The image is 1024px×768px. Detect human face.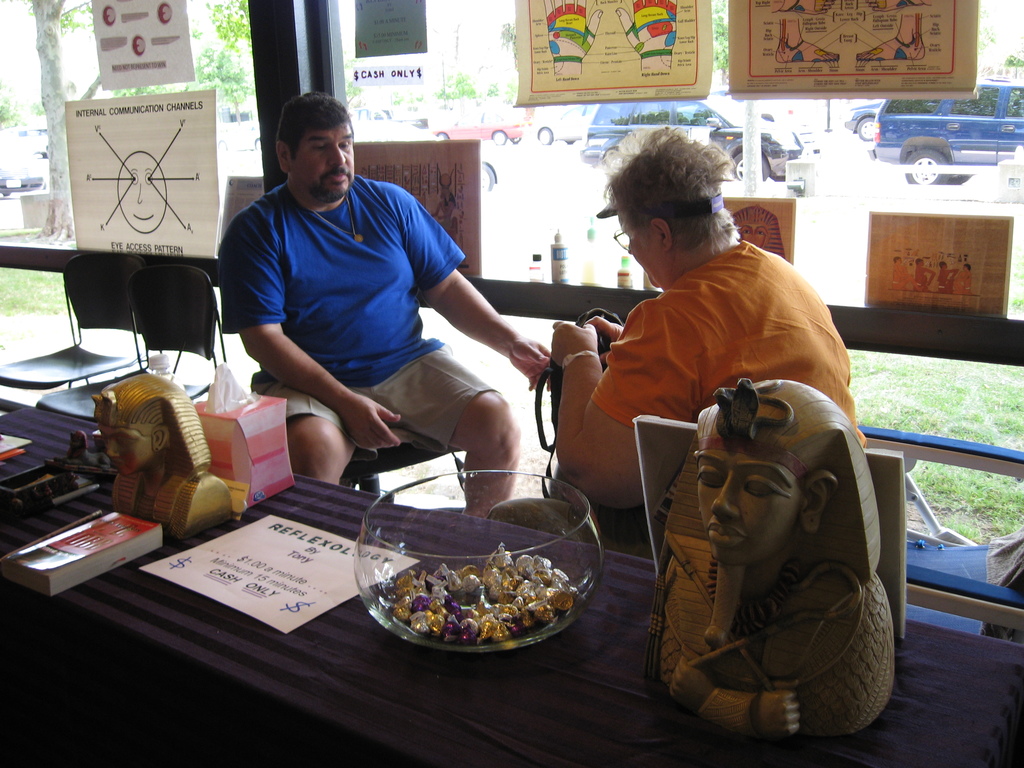
Detection: <region>616, 212, 661, 287</region>.
